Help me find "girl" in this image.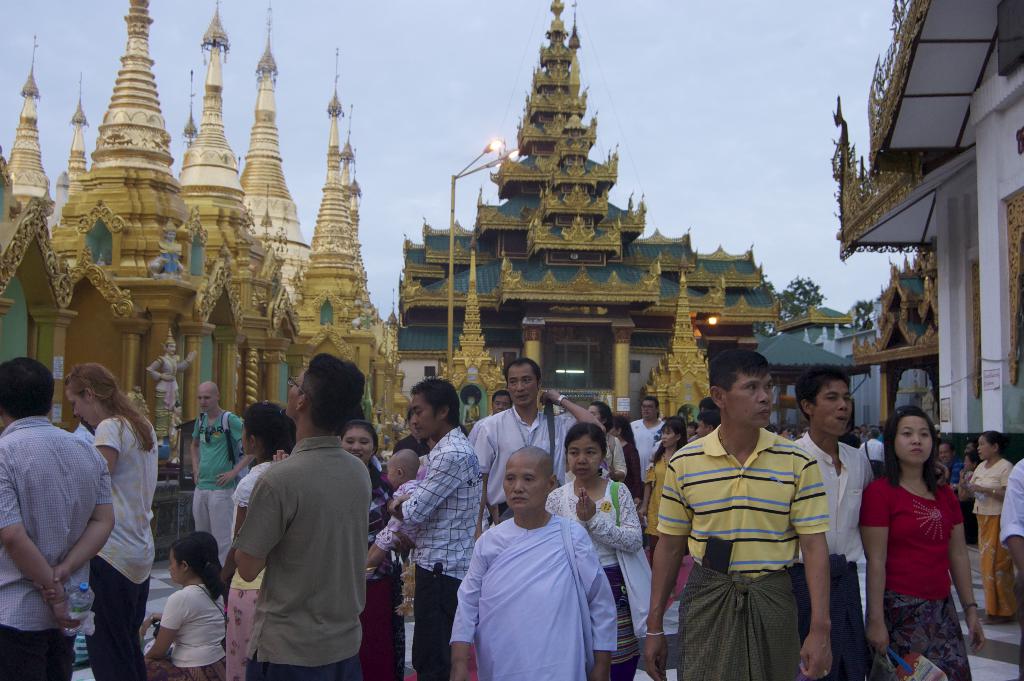
Found it: region(68, 361, 157, 677).
